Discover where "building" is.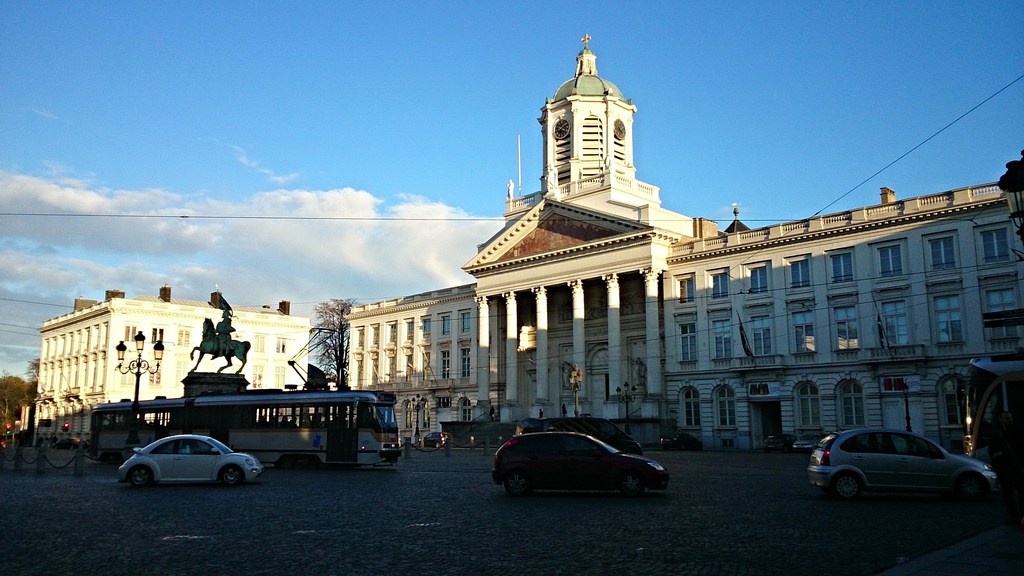
Discovered at <region>342, 49, 1023, 444</region>.
